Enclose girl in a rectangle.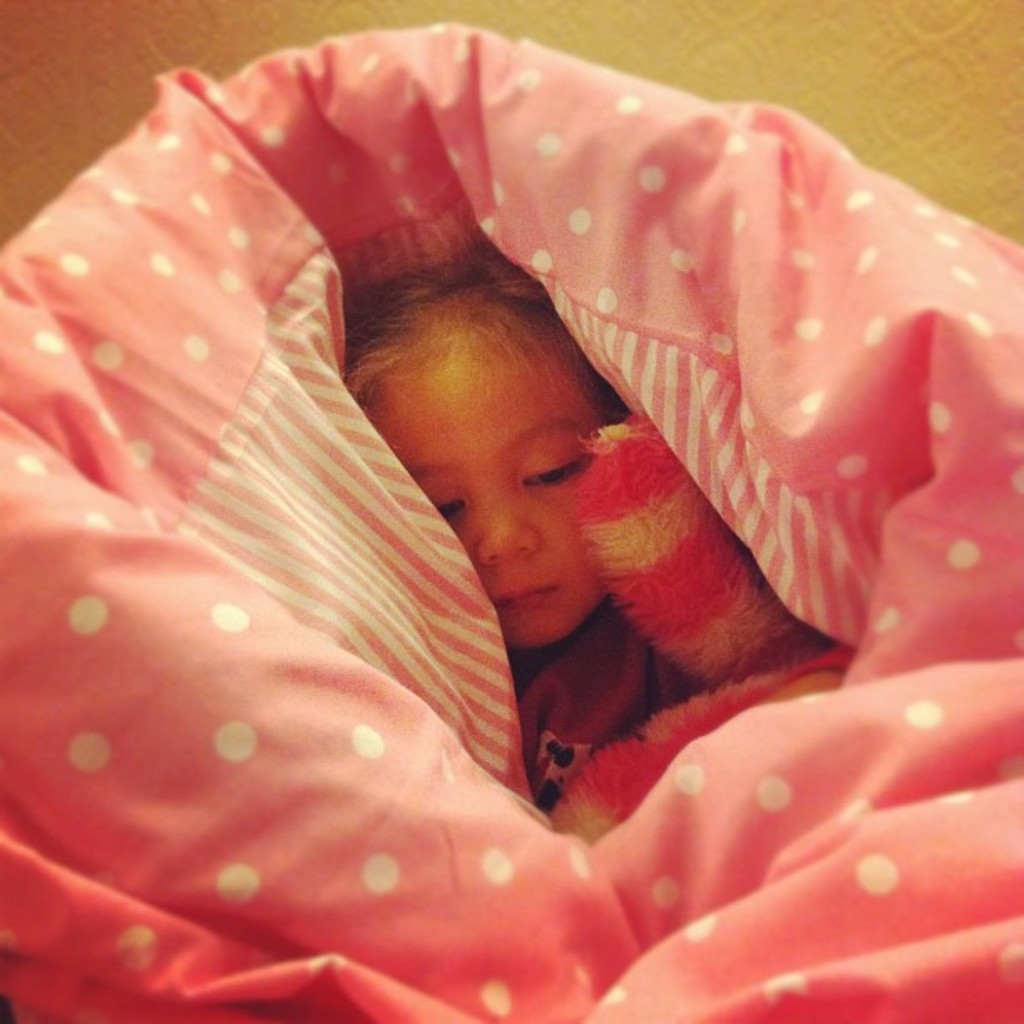
(left=333, top=228, right=853, bottom=840).
